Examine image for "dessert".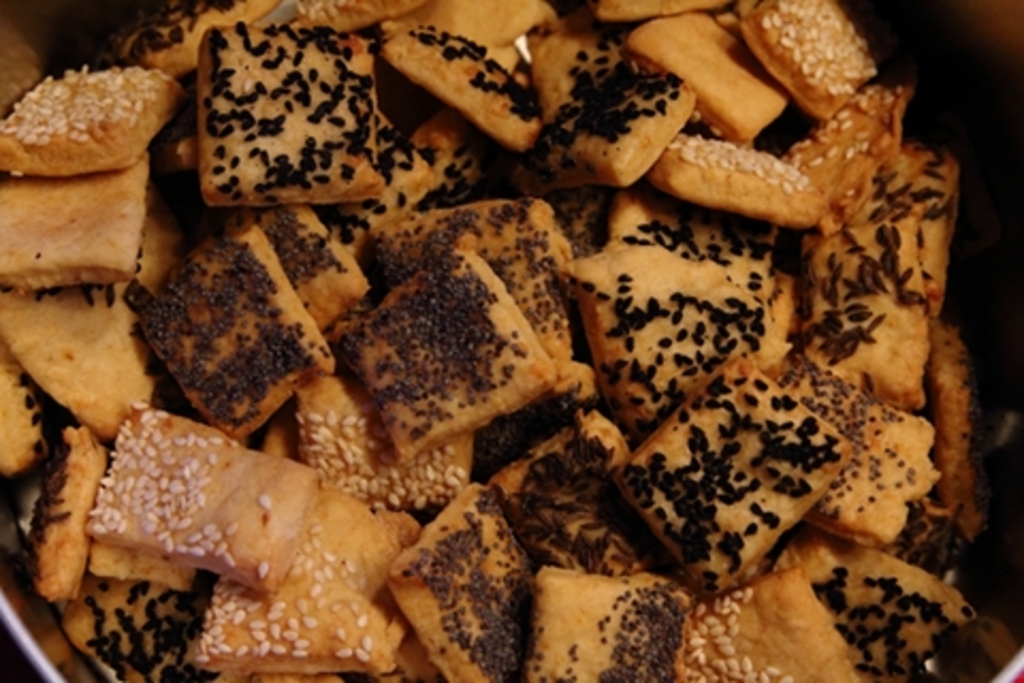
Examination result: x1=657 y1=139 x2=819 y2=228.
